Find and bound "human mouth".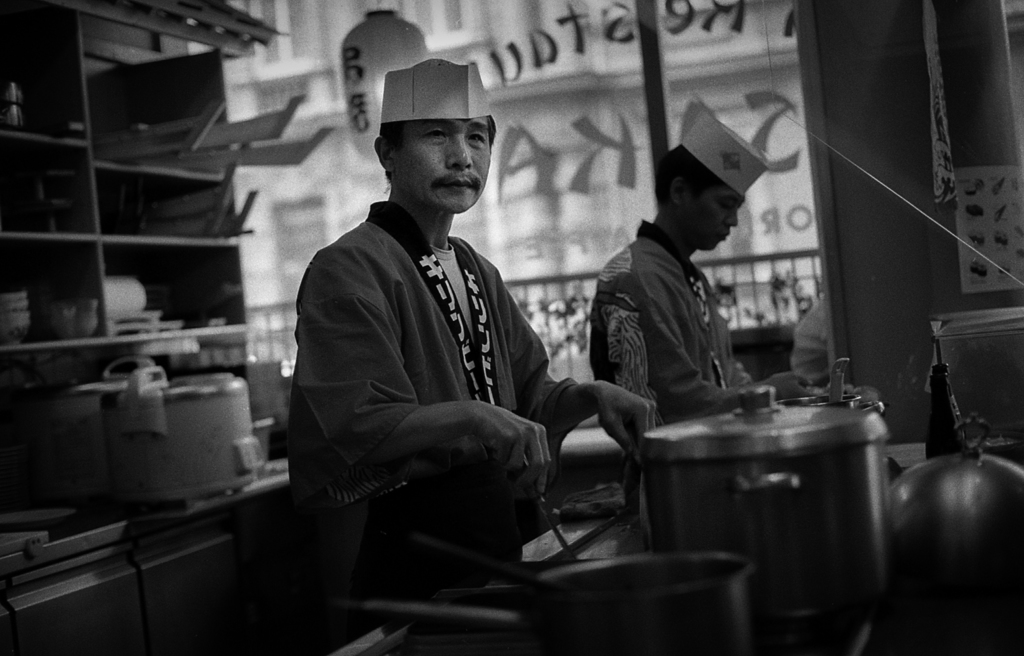
Bound: l=717, t=227, r=733, b=245.
